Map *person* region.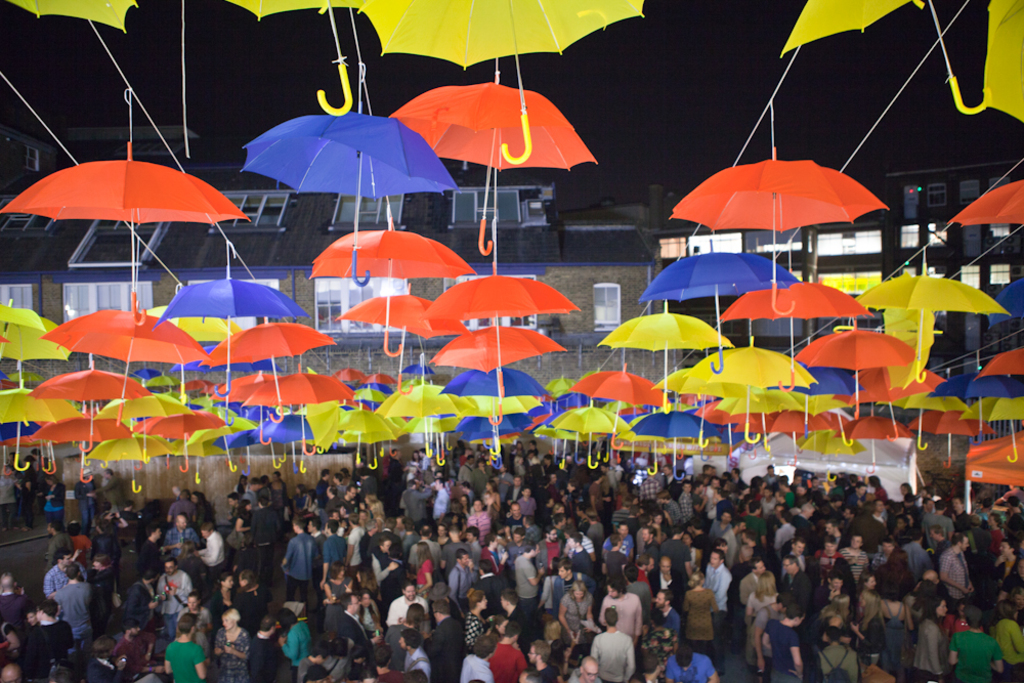
Mapped to (160,614,209,682).
